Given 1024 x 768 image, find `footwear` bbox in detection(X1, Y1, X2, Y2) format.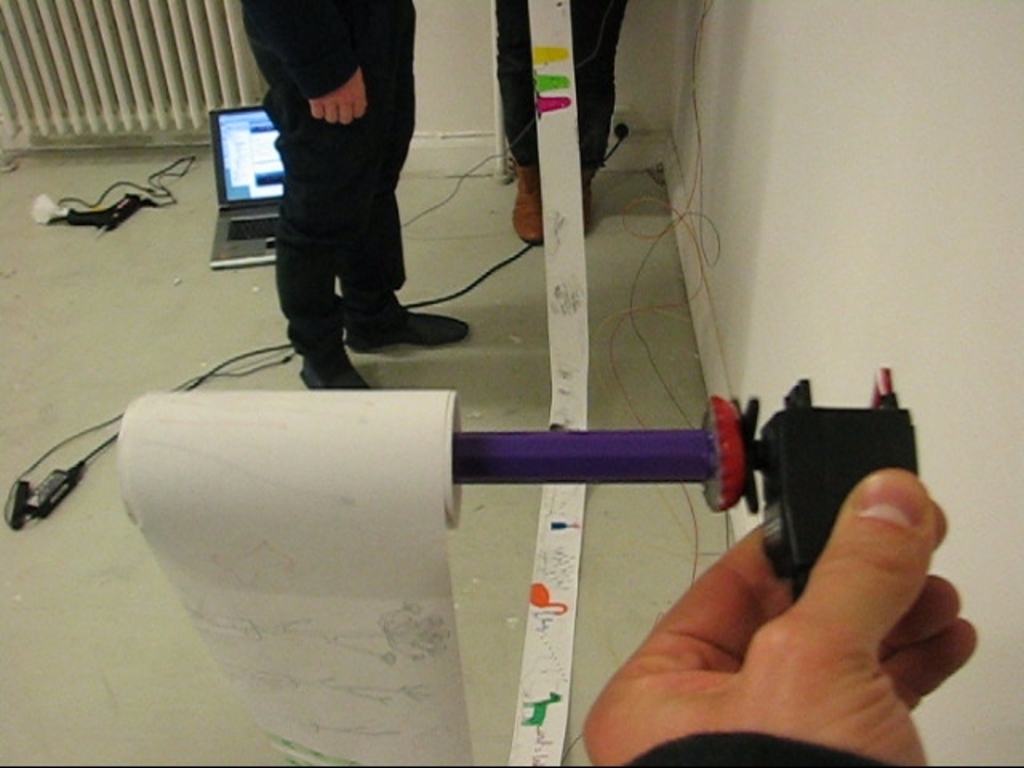
detection(350, 296, 469, 354).
